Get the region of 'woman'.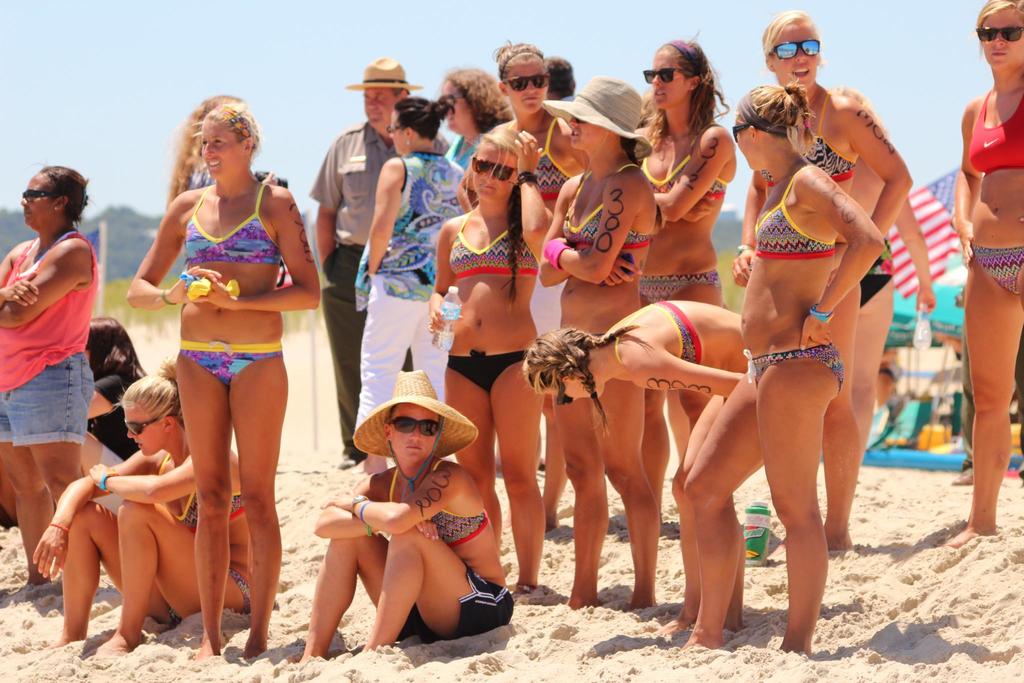
162:90:287:204.
